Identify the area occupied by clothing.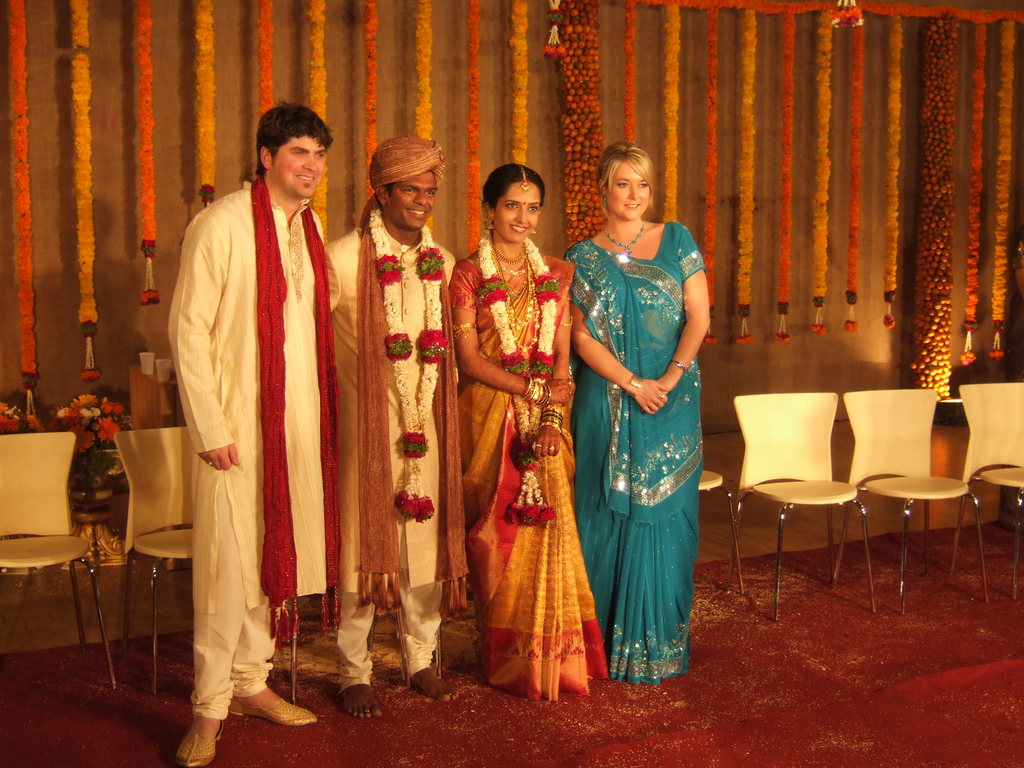
Area: pyautogui.locateOnScreen(536, 219, 703, 680).
